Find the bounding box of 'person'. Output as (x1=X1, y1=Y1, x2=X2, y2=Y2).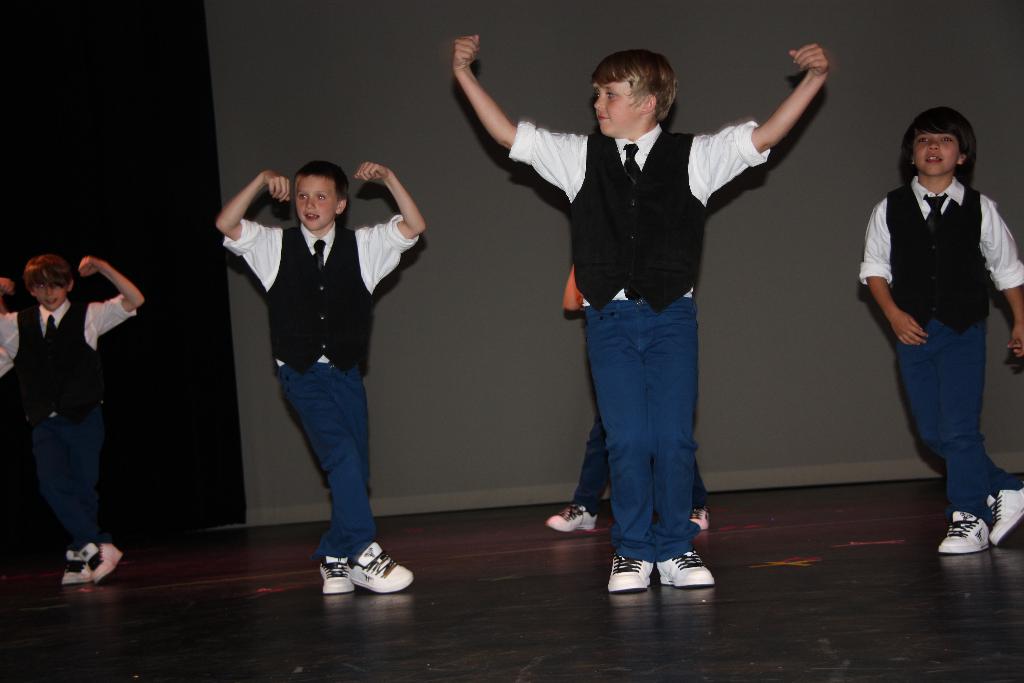
(x1=858, y1=106, x2=1023, y2=555).
